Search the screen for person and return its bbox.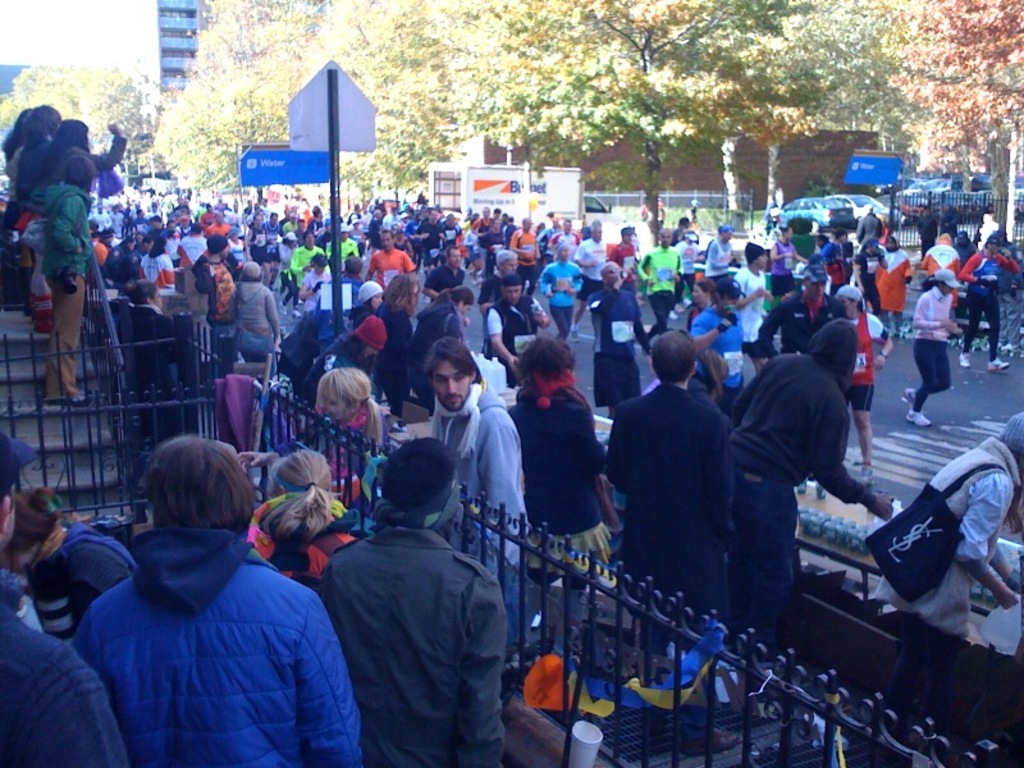
Found: 677/229/701/292.
